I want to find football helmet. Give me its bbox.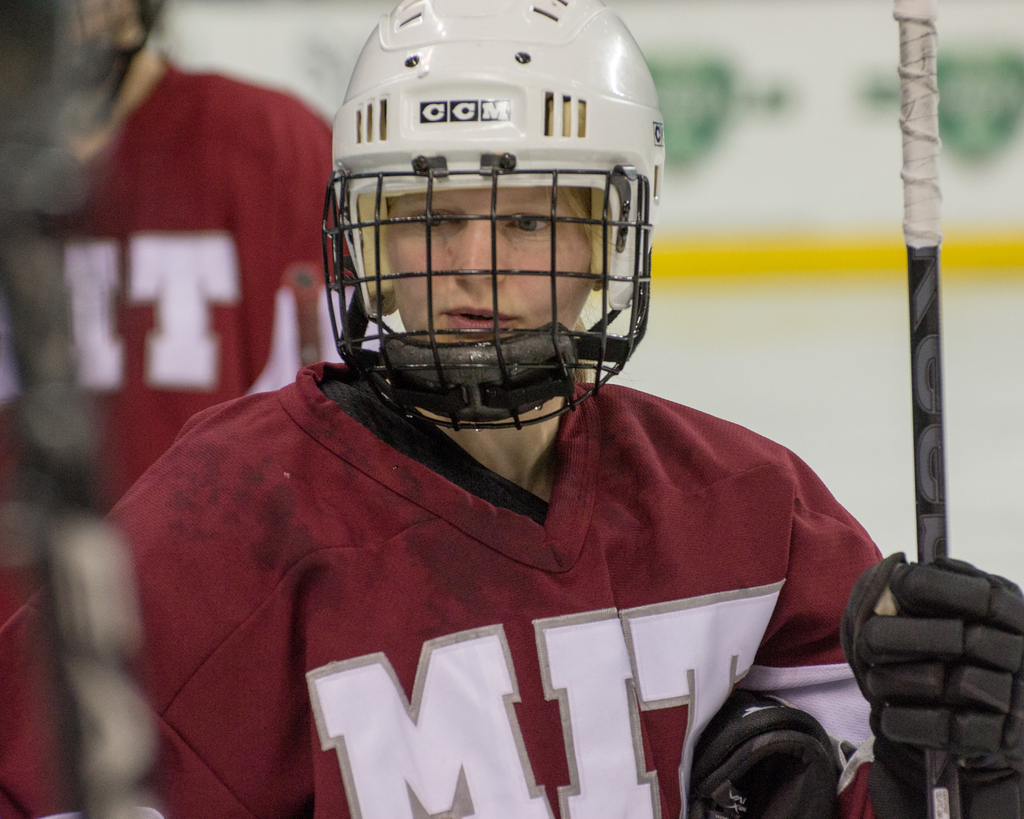
[left=307, top=20, right=654, bottom=427].
